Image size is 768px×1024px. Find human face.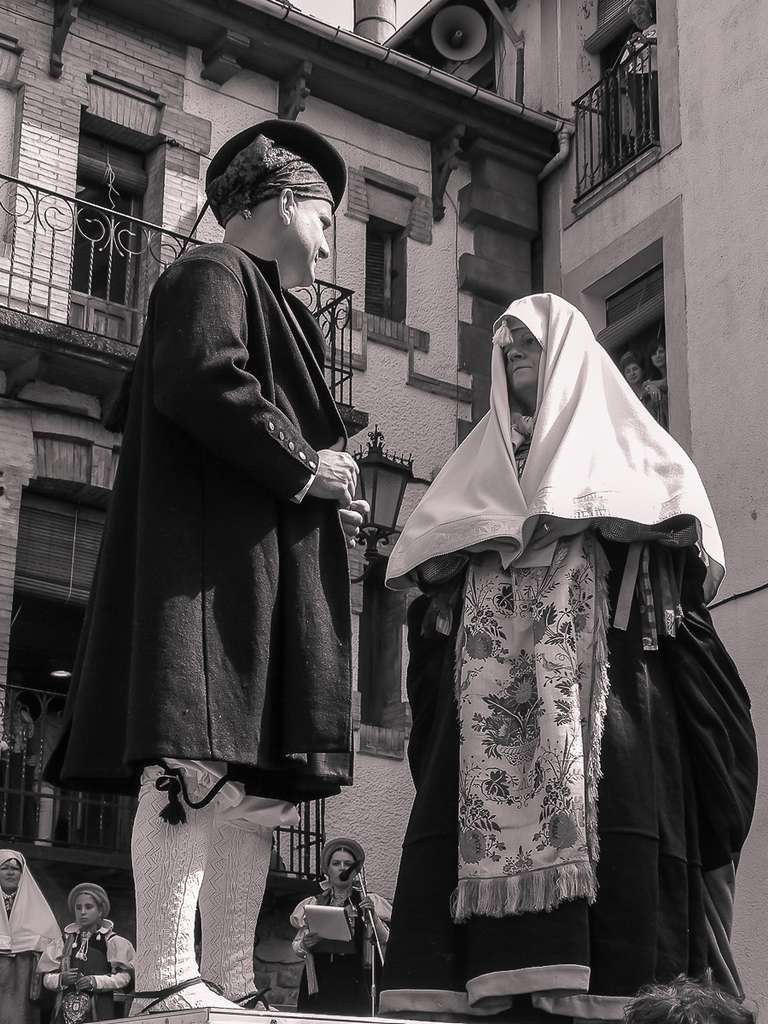
(625,362,639,386).
